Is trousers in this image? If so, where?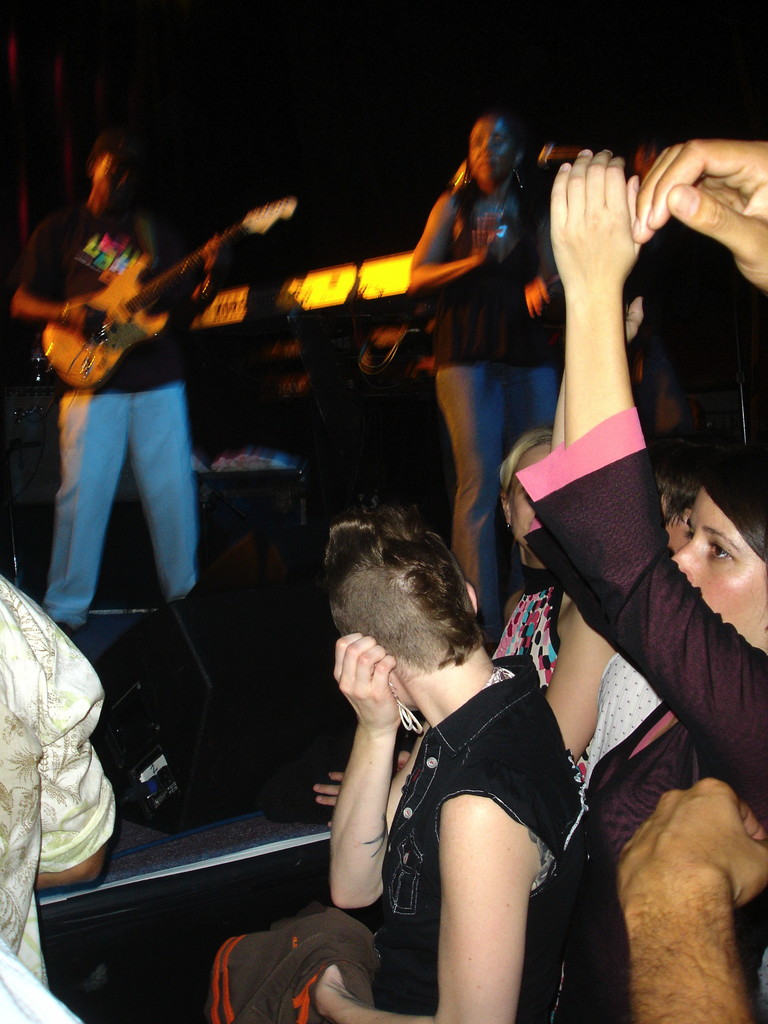
Yes, at [left=42, top=378, right=205, bottom=611].
